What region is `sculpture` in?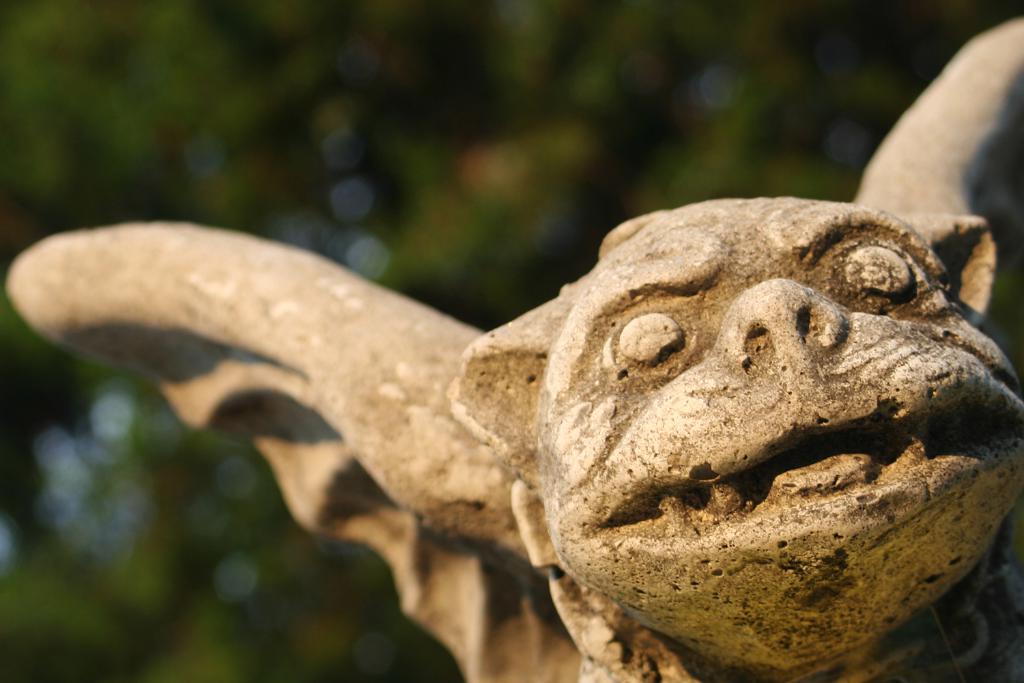
x1=5, y1=18, x2=1023, y2=682.
